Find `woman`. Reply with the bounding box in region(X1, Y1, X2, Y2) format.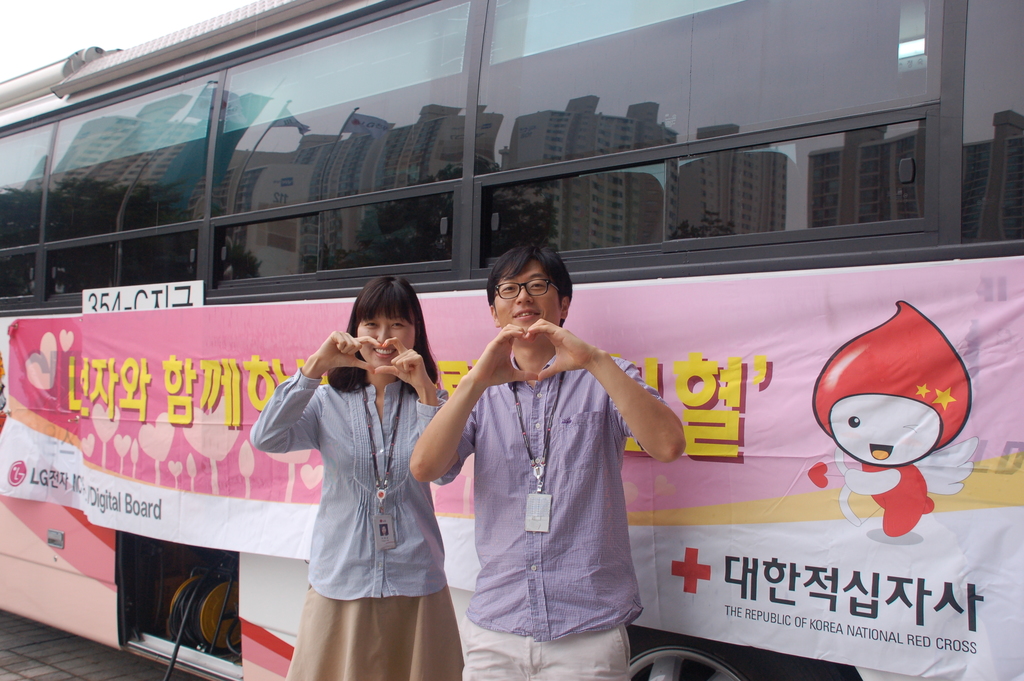
region(244, 276, 463, 680).
